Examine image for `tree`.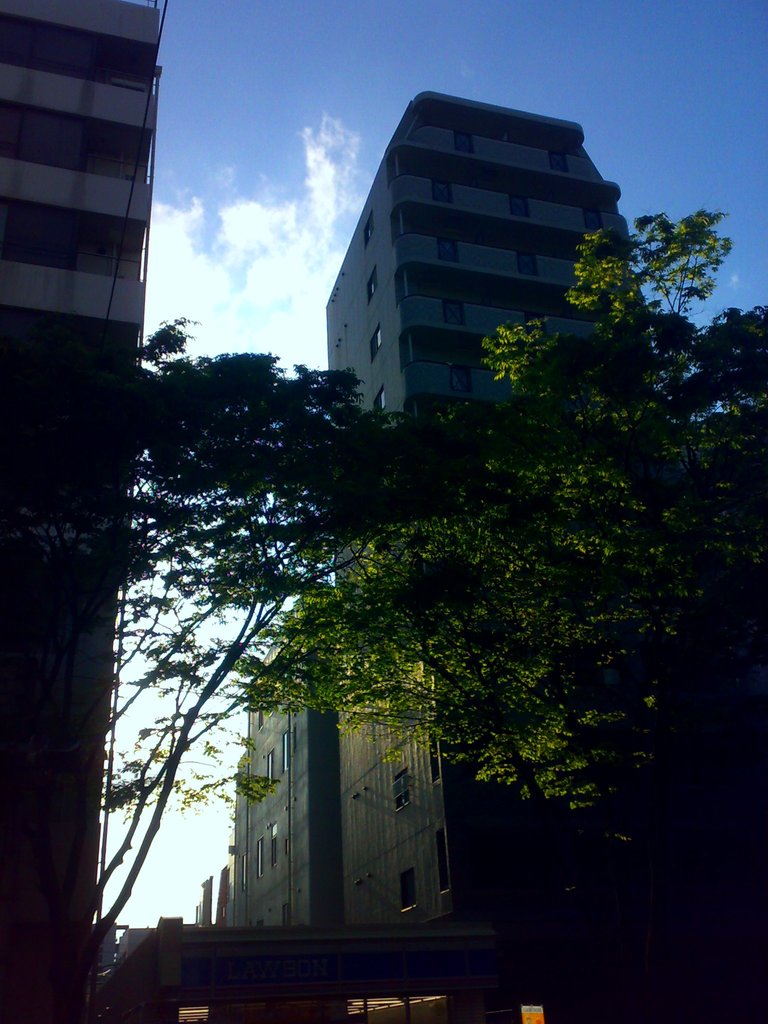
Examination result: <region>70, 323, 443, 941</region>.
